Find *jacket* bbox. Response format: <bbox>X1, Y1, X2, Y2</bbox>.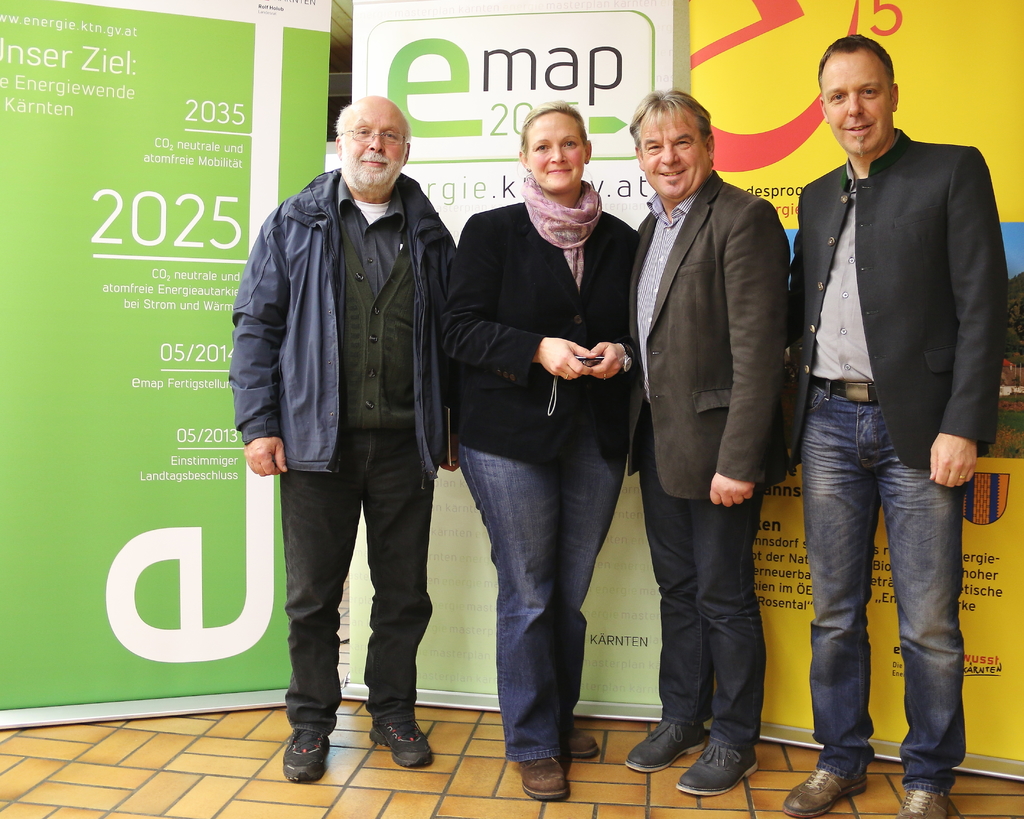
<bbox>444, 186, 646, 477</bbox>.
